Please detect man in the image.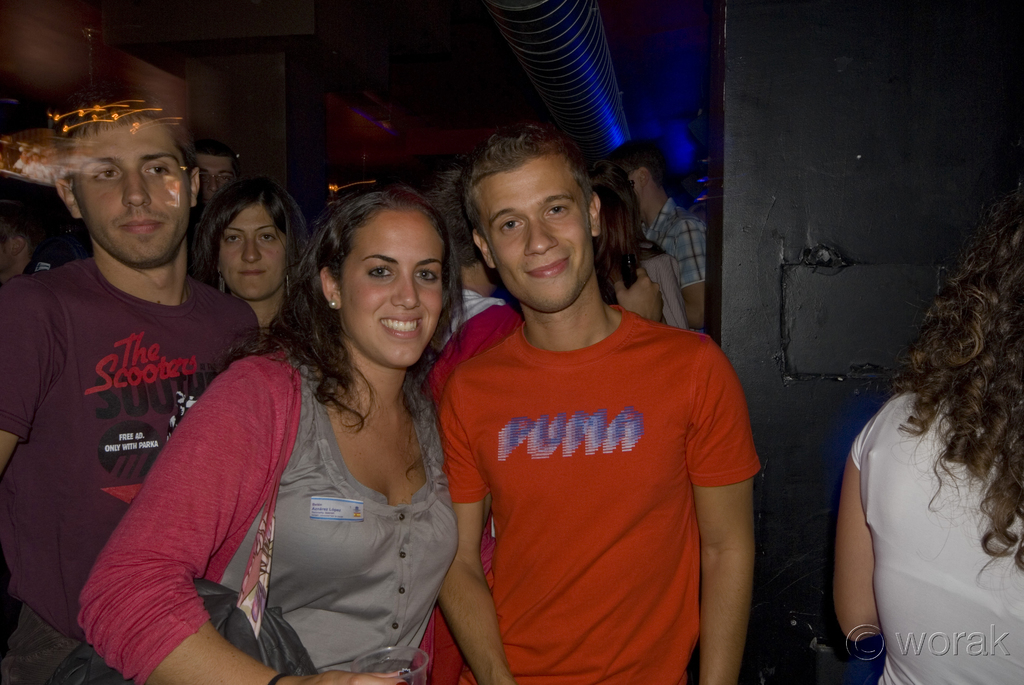
[0, 201, 60, 274].
